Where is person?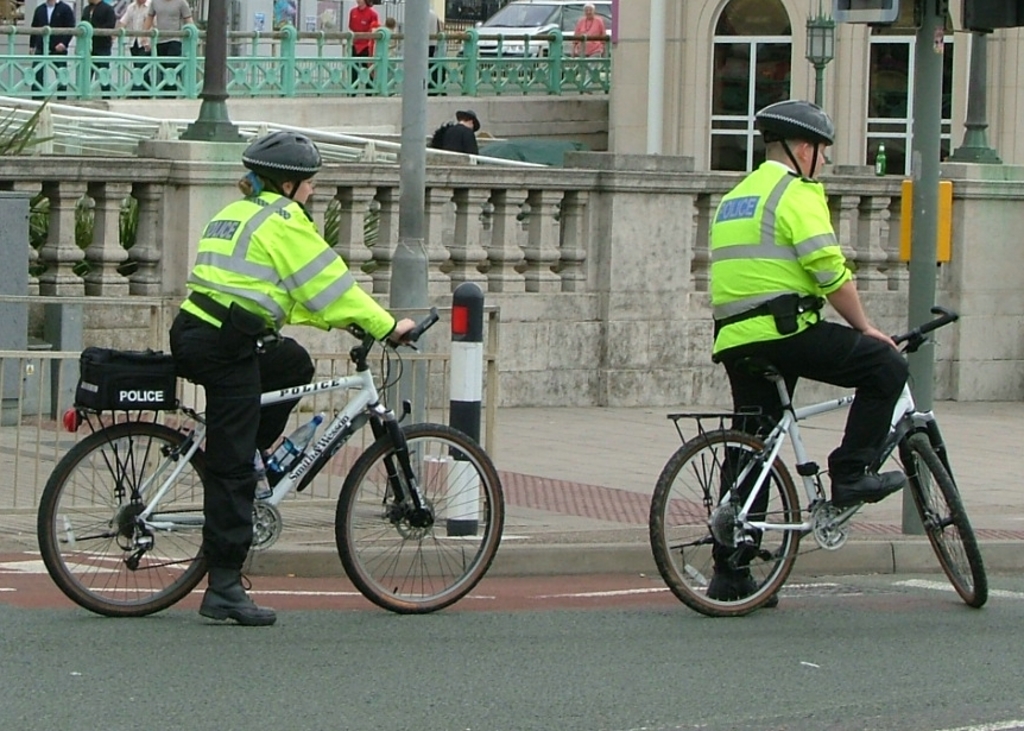
{"left": 431, "top": 112, "right": 488, "bottom": 155}.
